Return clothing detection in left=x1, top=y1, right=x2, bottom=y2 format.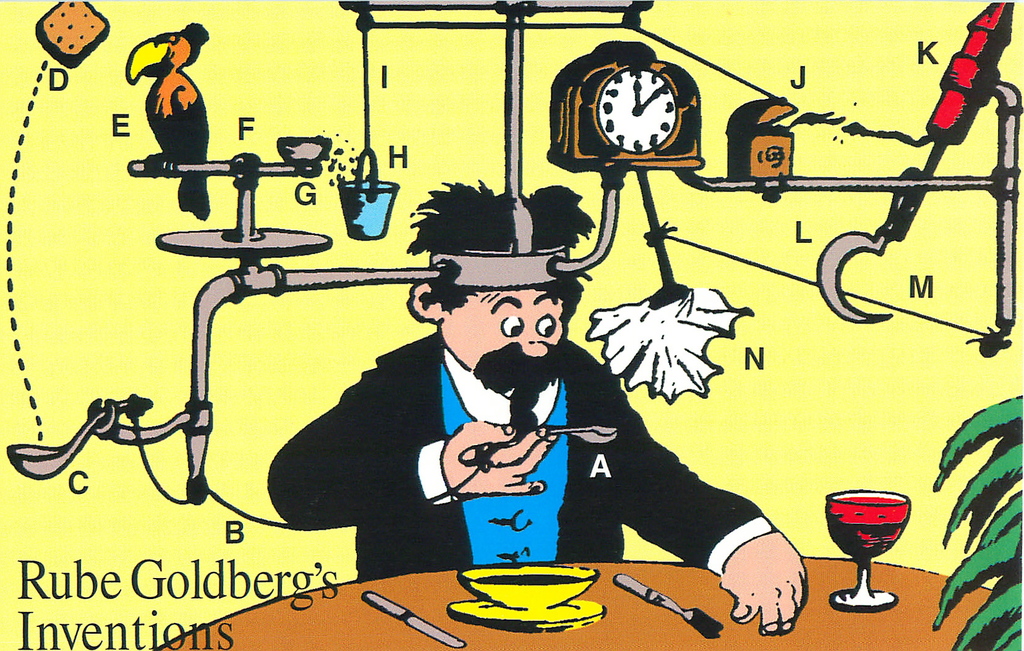
left=260, top=331, right=776, bottom=567.
